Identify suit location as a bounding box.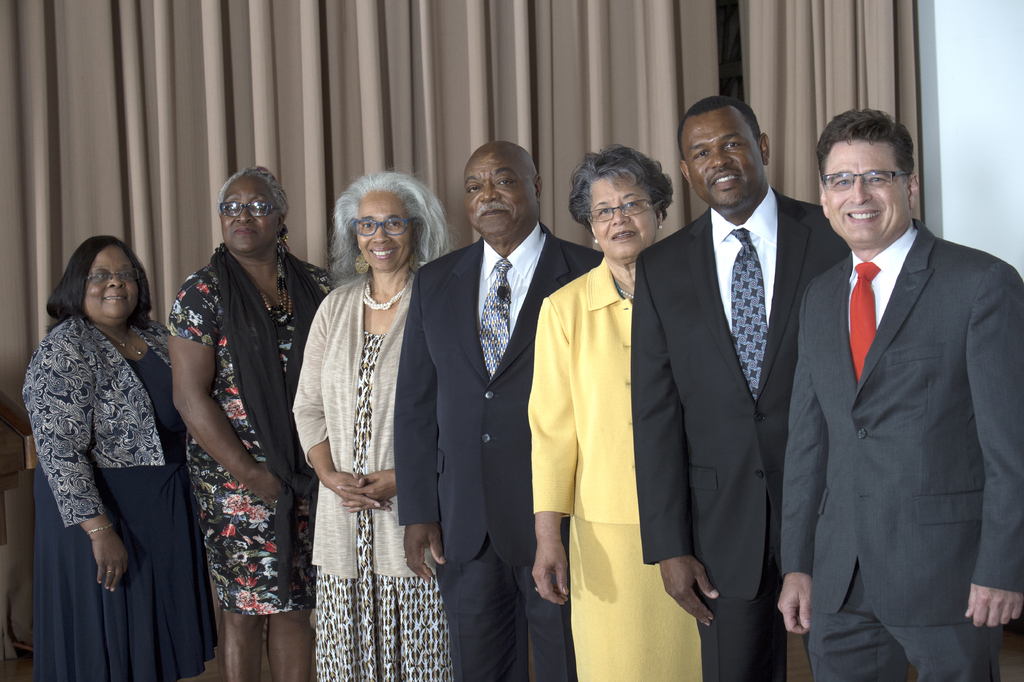
l=629, t=181, r=848, b=681.
